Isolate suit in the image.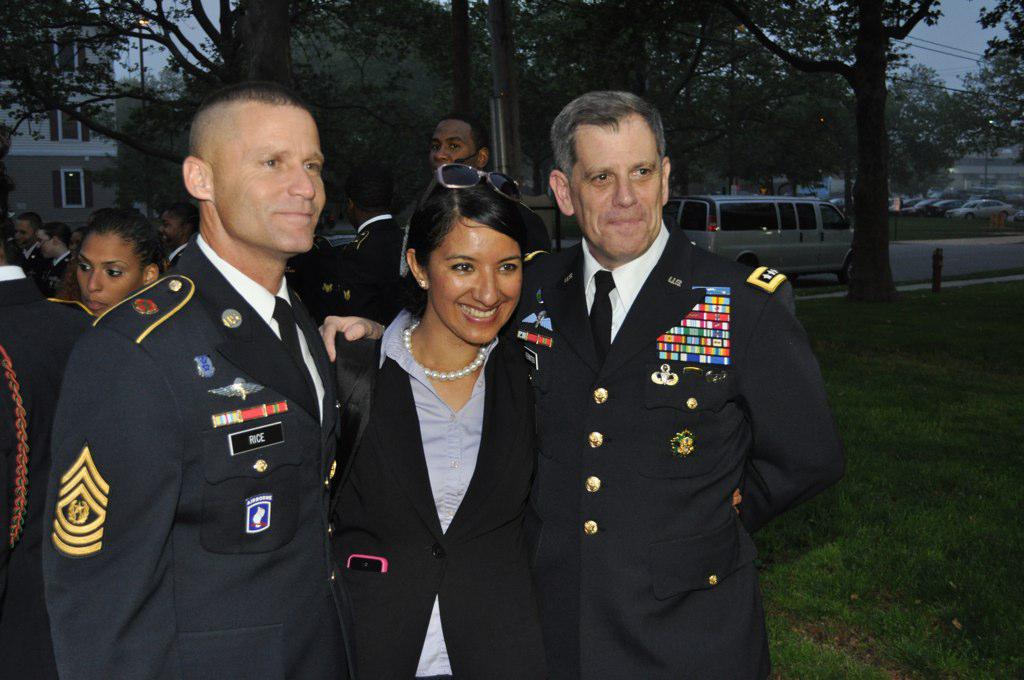
Isolated region: left=0, top=260, right=99, bottom=679.
